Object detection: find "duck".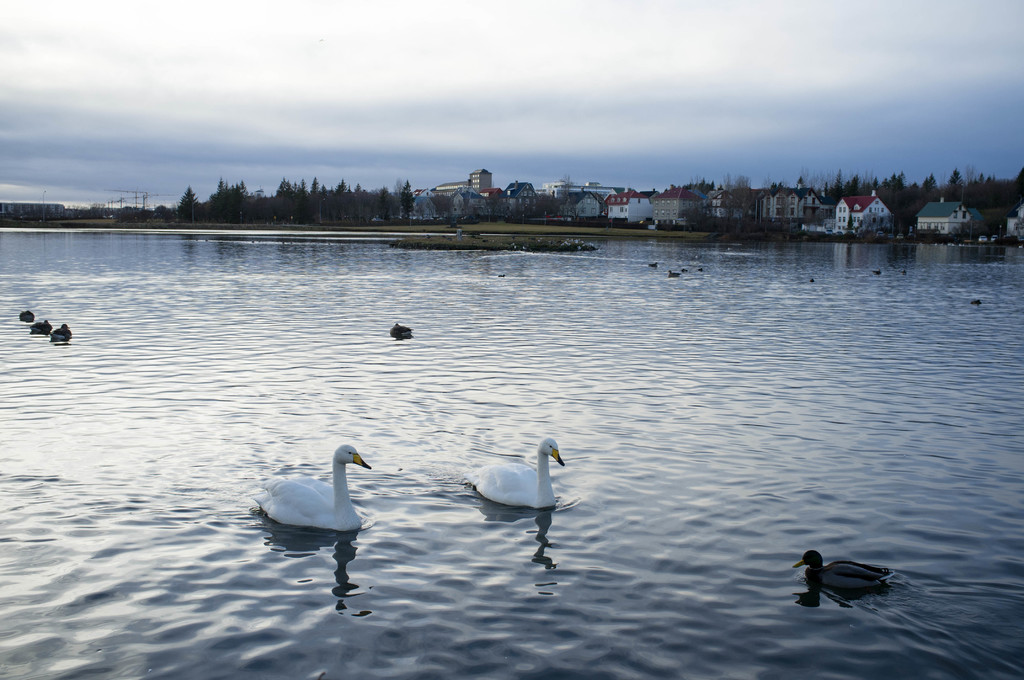
(left=47, top=320, right=74, bottom=344).
